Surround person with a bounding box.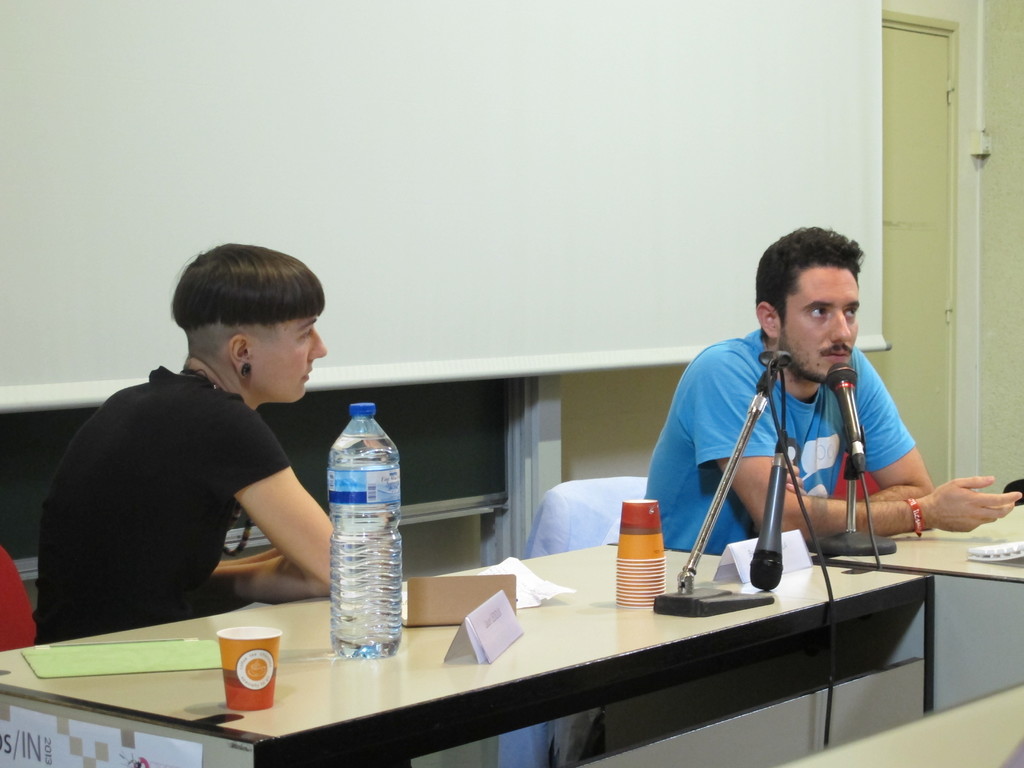
rect(639, 221, 1023, 578).
